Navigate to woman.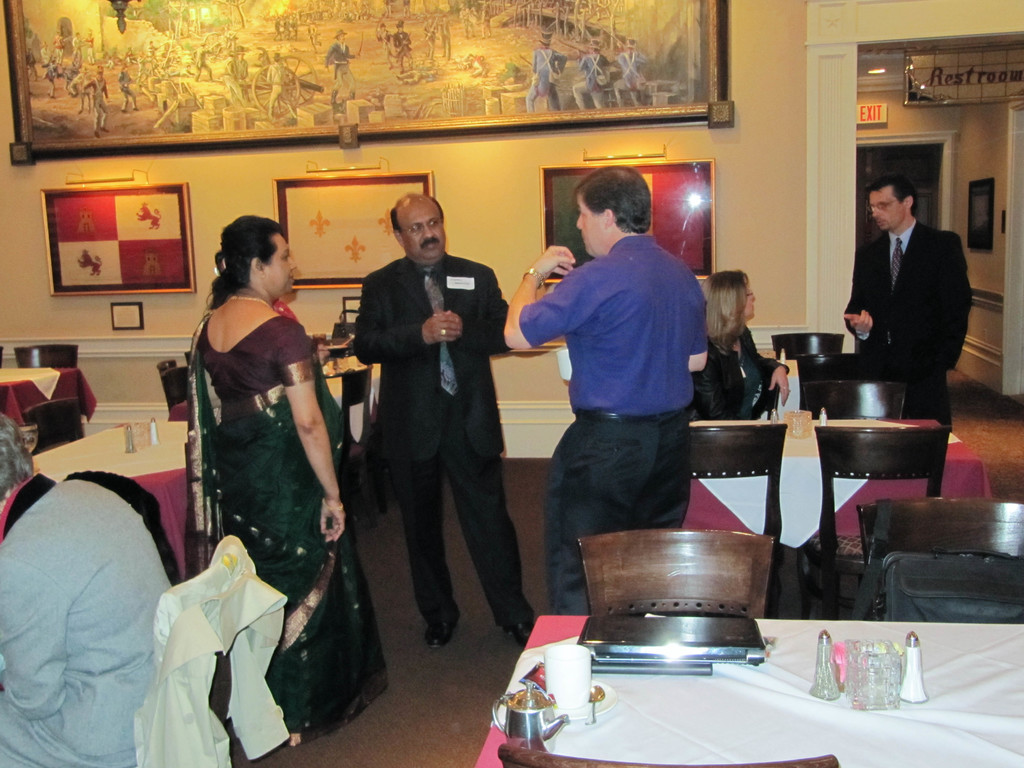
Navigation target: locate(173, 182, 355, 765).
